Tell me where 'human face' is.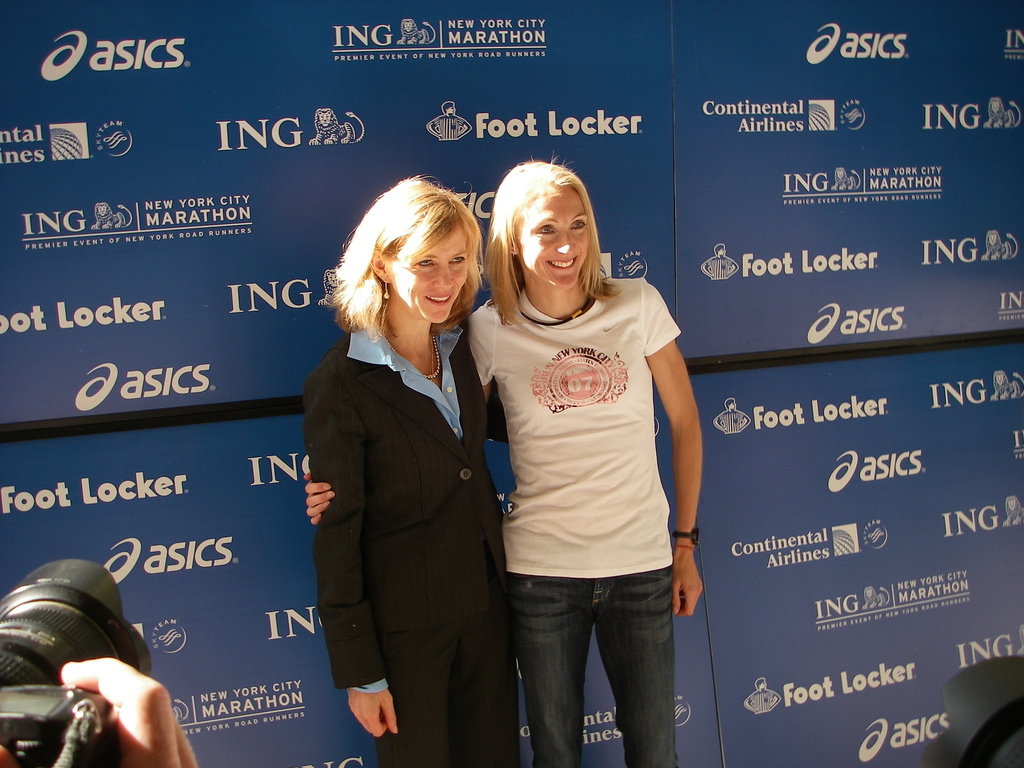
'human face' is at pyautogui.locateOnScreen(391, 220, 473, 325).
